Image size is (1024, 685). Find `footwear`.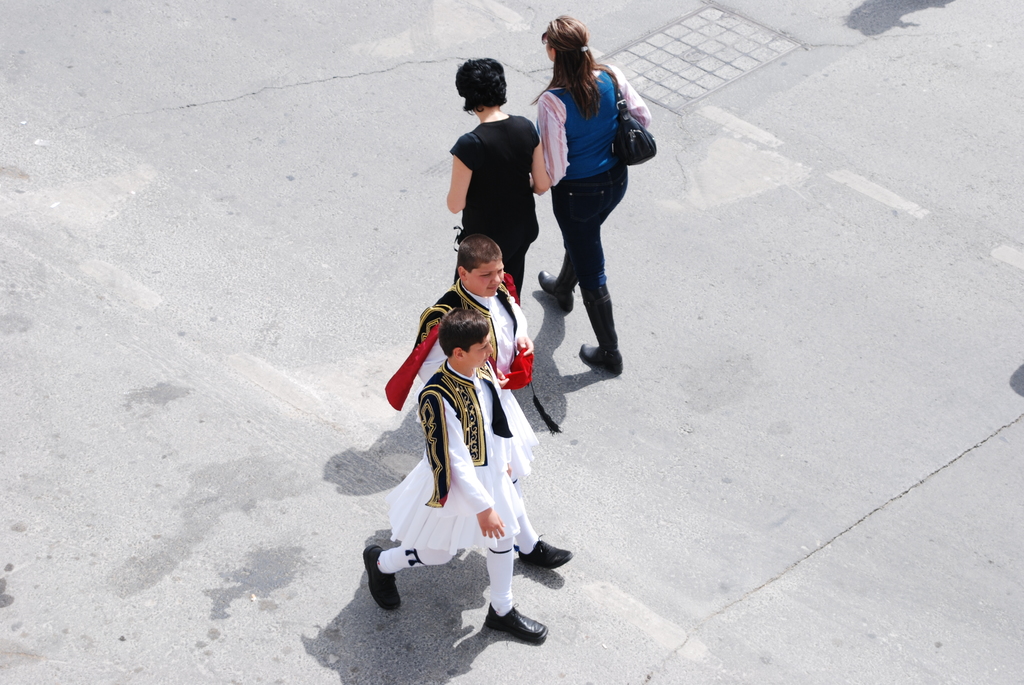
bbox(579, 283, 625, 377).
